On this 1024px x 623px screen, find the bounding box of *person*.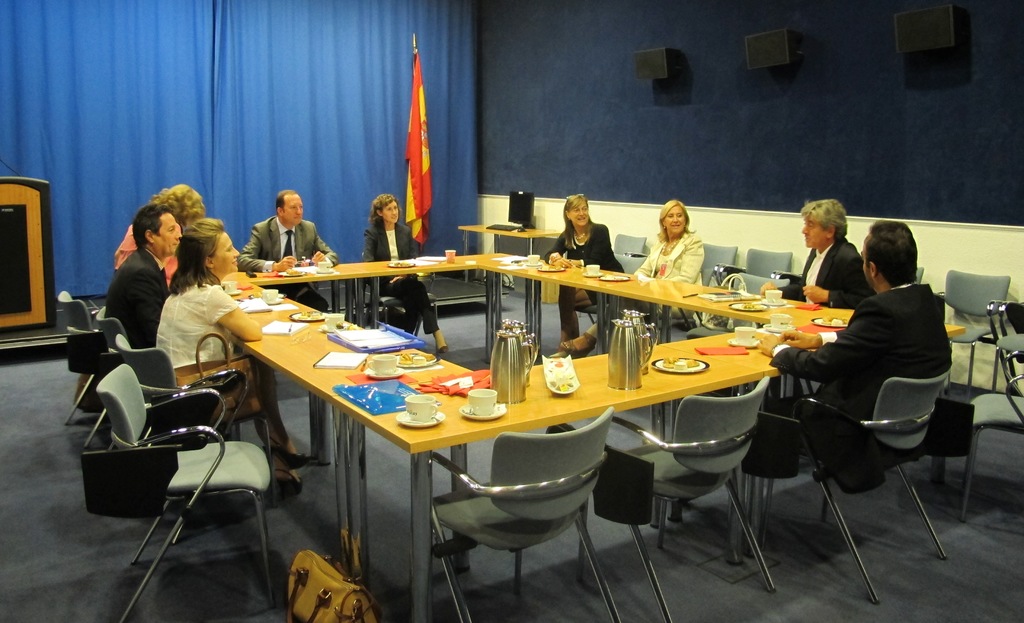
Bounding box: rect(540, 190, 623, 346).
